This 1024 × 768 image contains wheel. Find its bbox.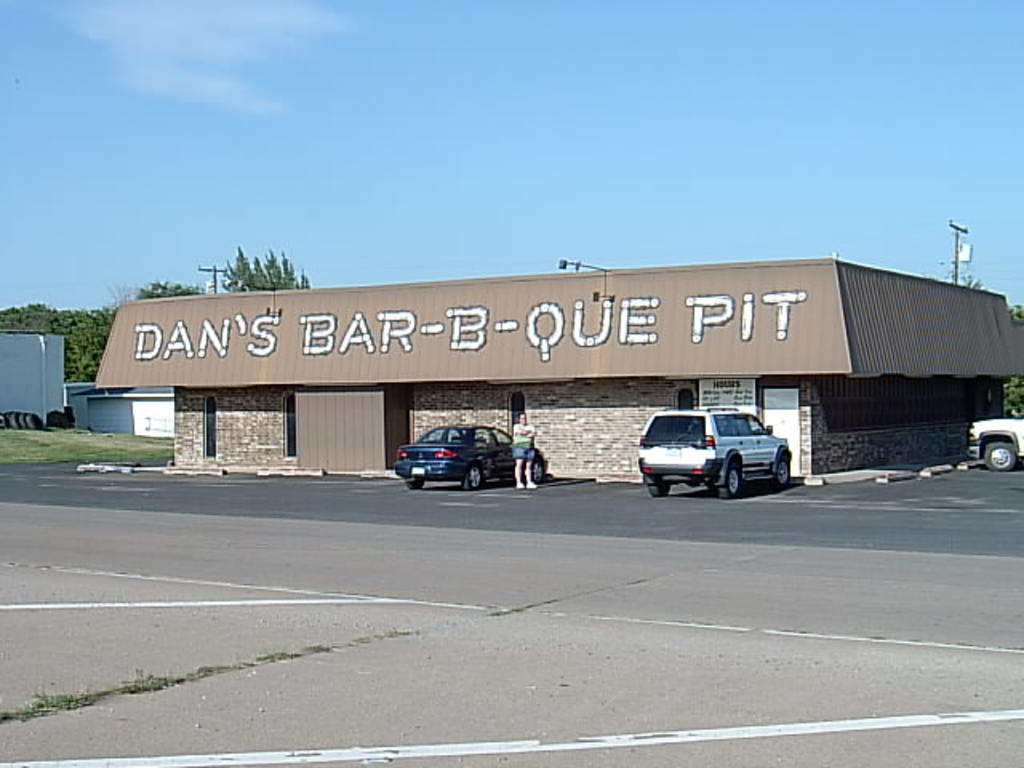
select_region(470, 464, 482, 486).
